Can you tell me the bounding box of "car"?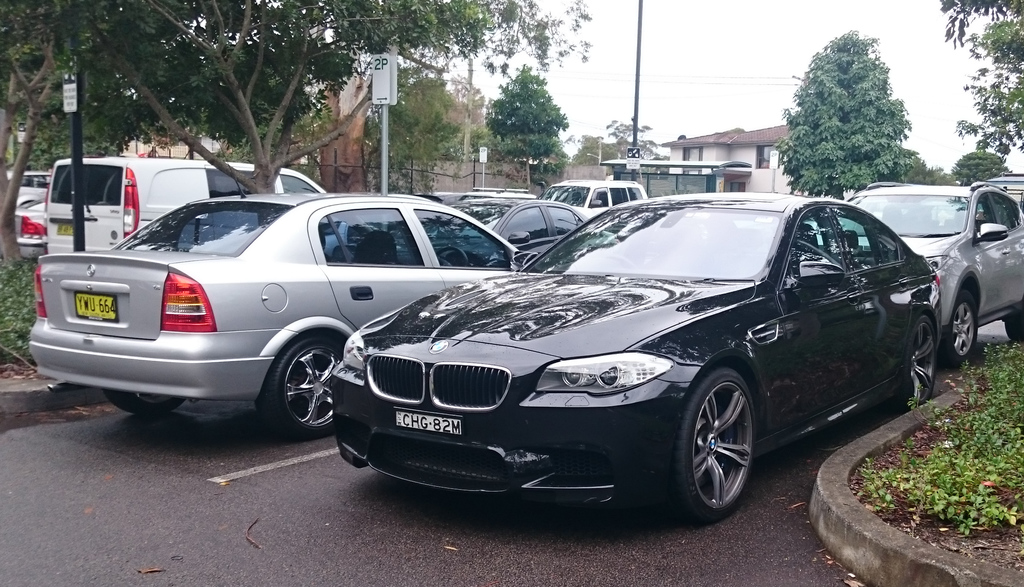
<bbox>812, 184, 1023, 362</bbox>.
